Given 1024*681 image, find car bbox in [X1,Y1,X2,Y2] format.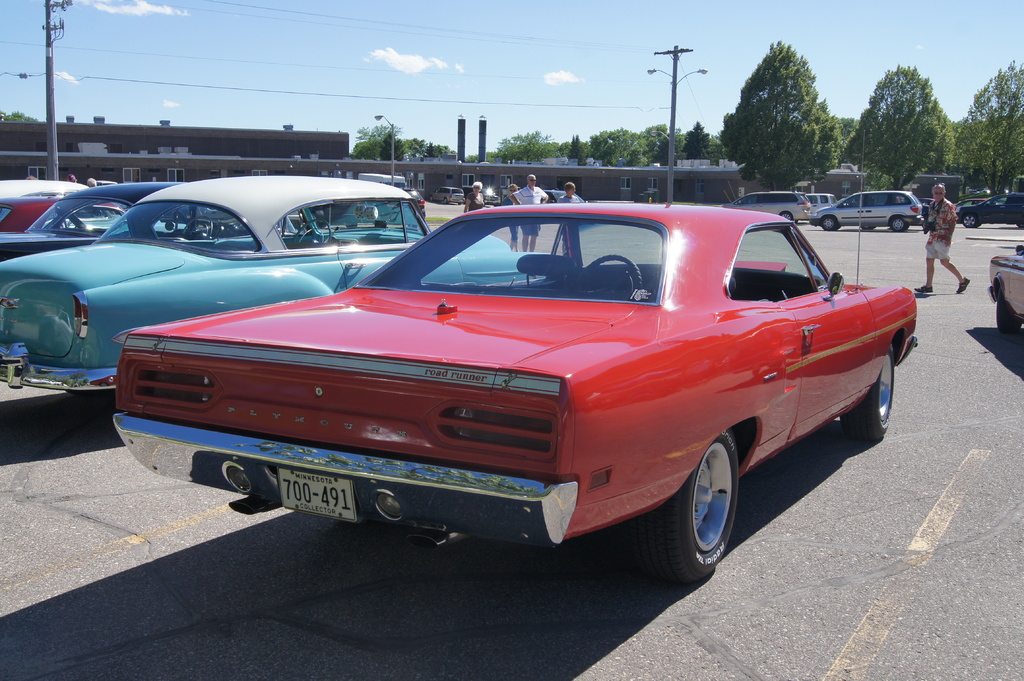
[814,189,923,228].
